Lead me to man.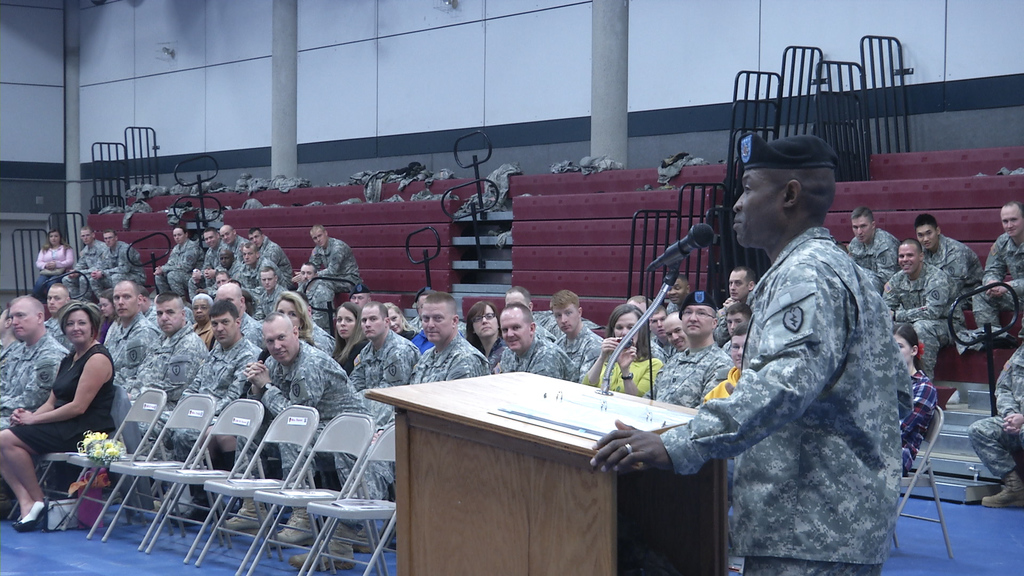
Lead to 106,235,143,291.
